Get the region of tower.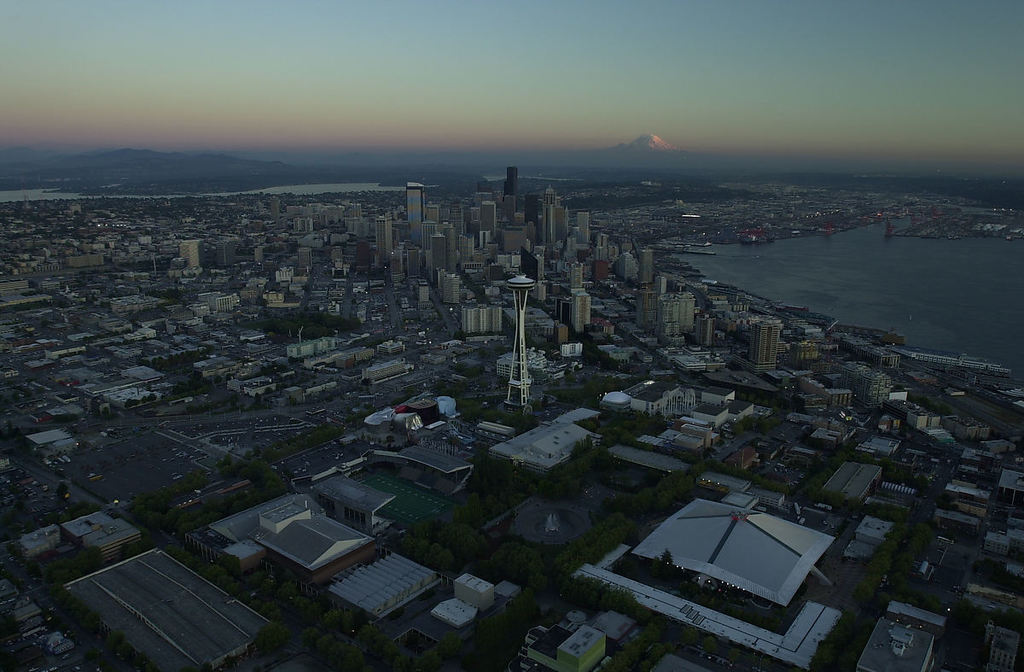
<region>750, 322, 781, 366</region>.
